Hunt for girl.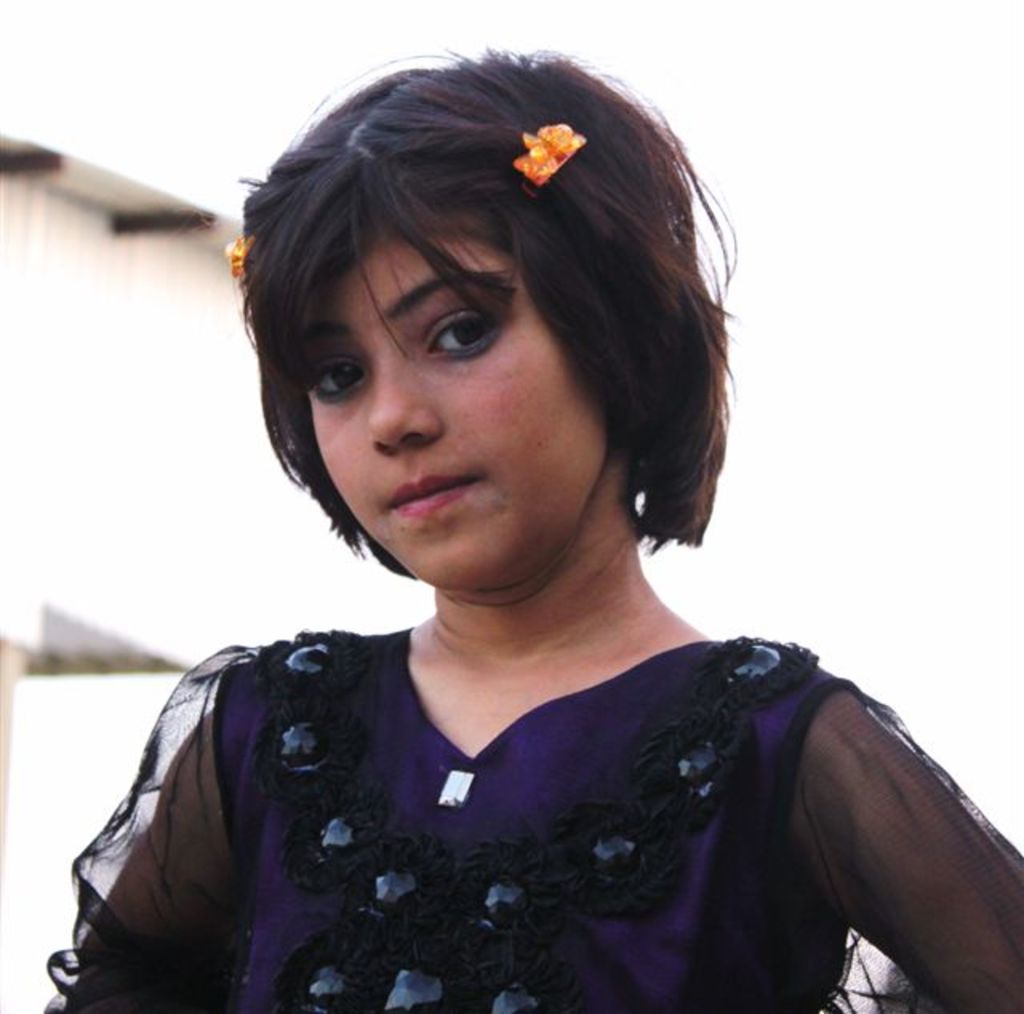
Hunted down at rect(43, 43, 1022, 1012).
